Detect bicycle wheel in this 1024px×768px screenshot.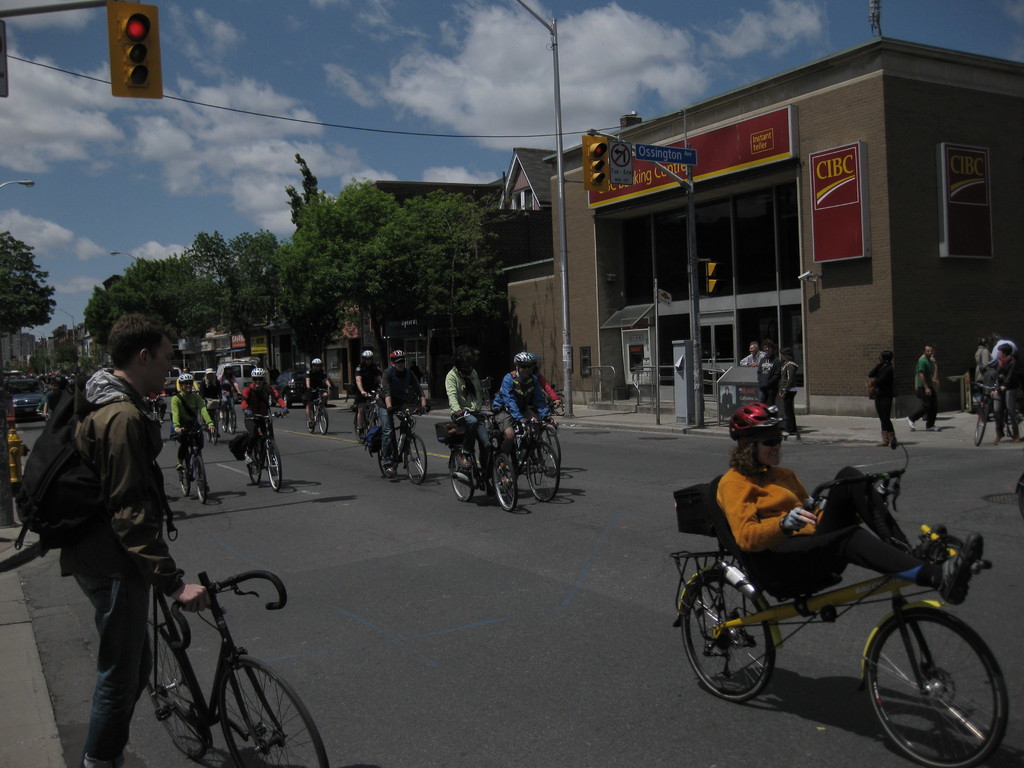
Detection: (449,451,475,503).
